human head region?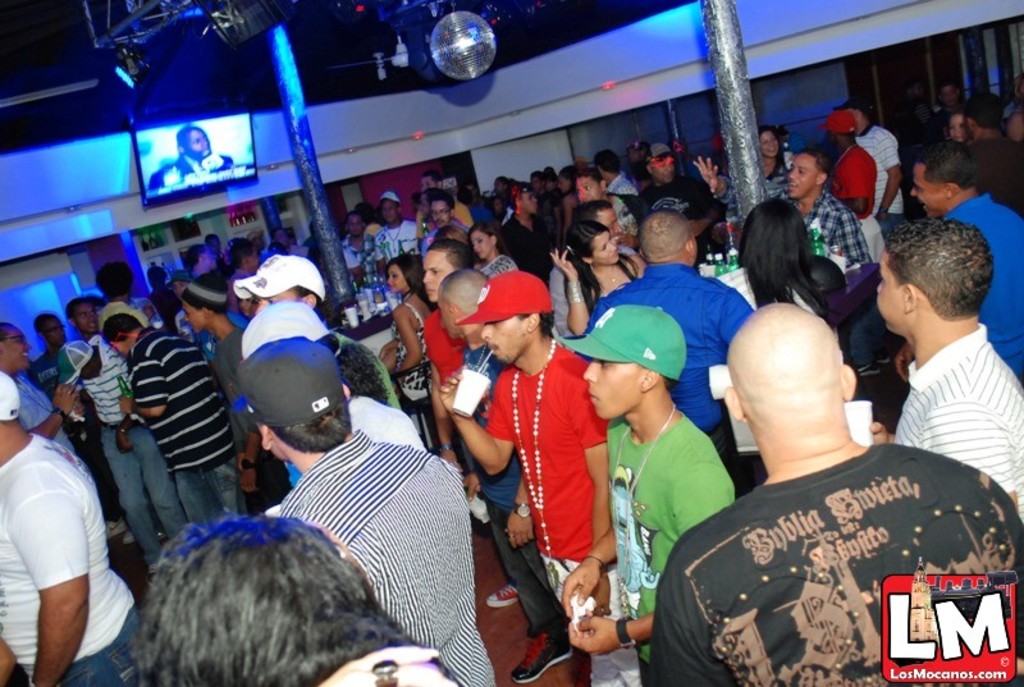
{"x1": 145, "y1": 266, "x2": 164, "y2": 296}
